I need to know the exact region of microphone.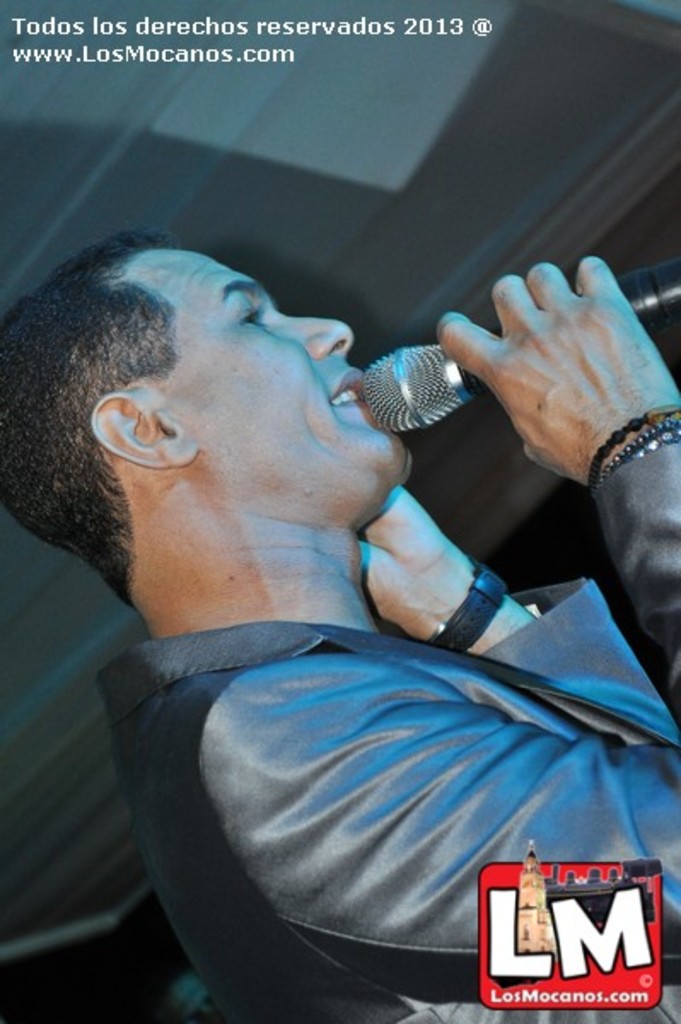
Region: bbox=(357, 251, 679, 430).
